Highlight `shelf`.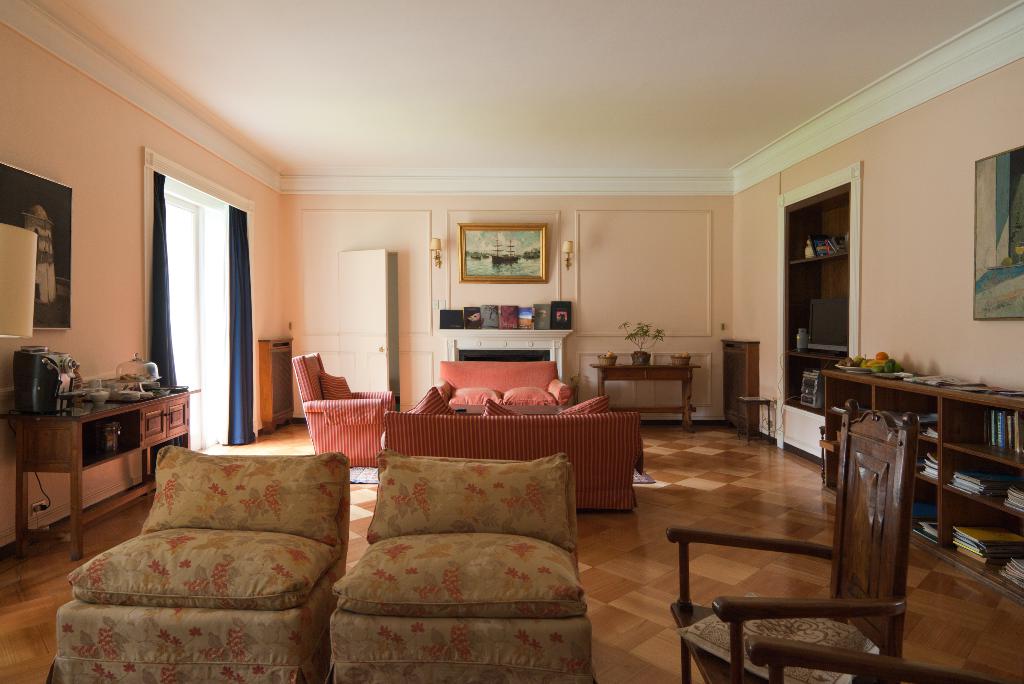
Highlighted region: box=[787, 343, 847, 364].
